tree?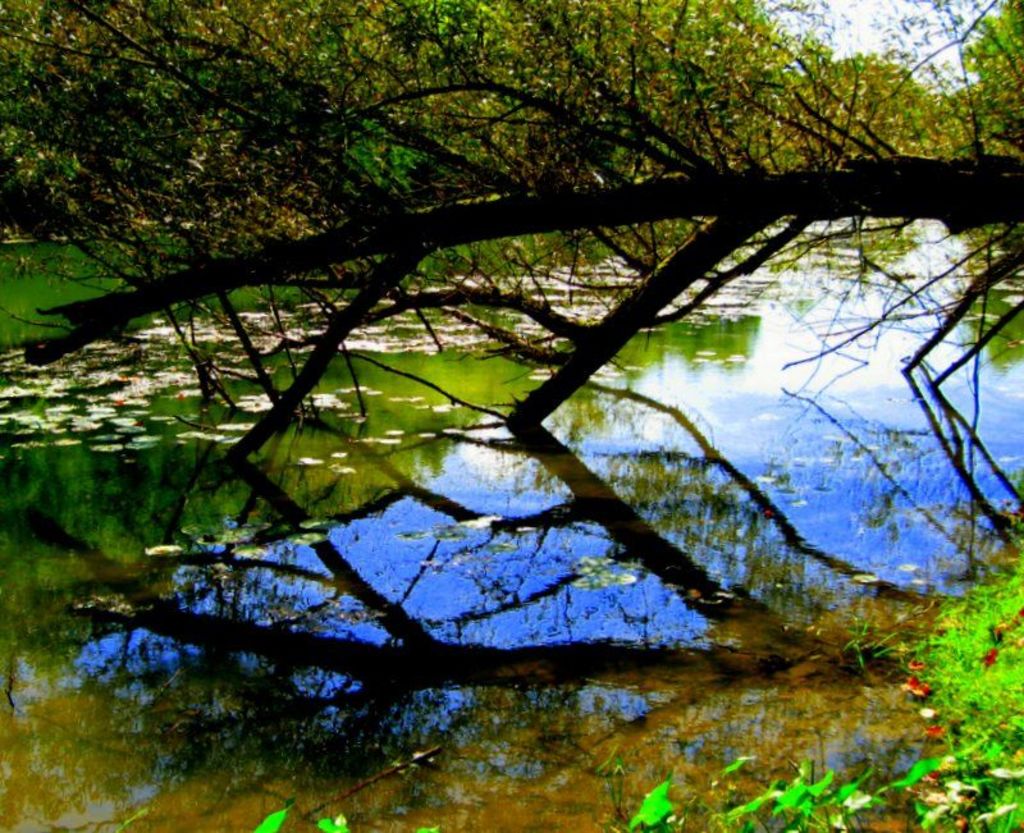
BBox(0, 0, 1023, 421)
